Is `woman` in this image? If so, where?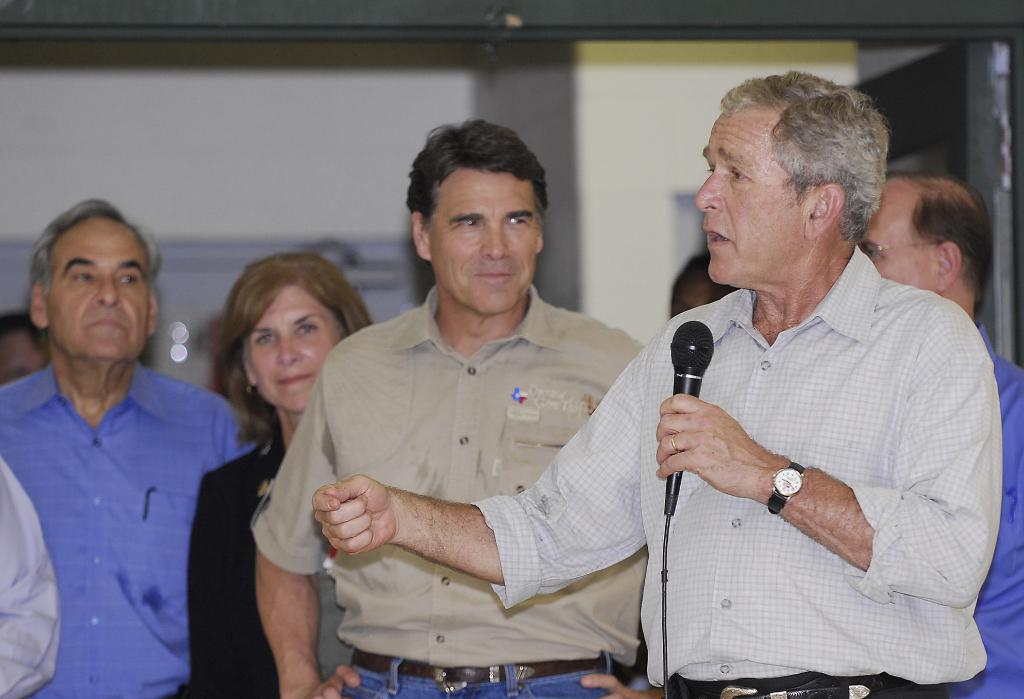
Yes, at [188,242,371,680].
